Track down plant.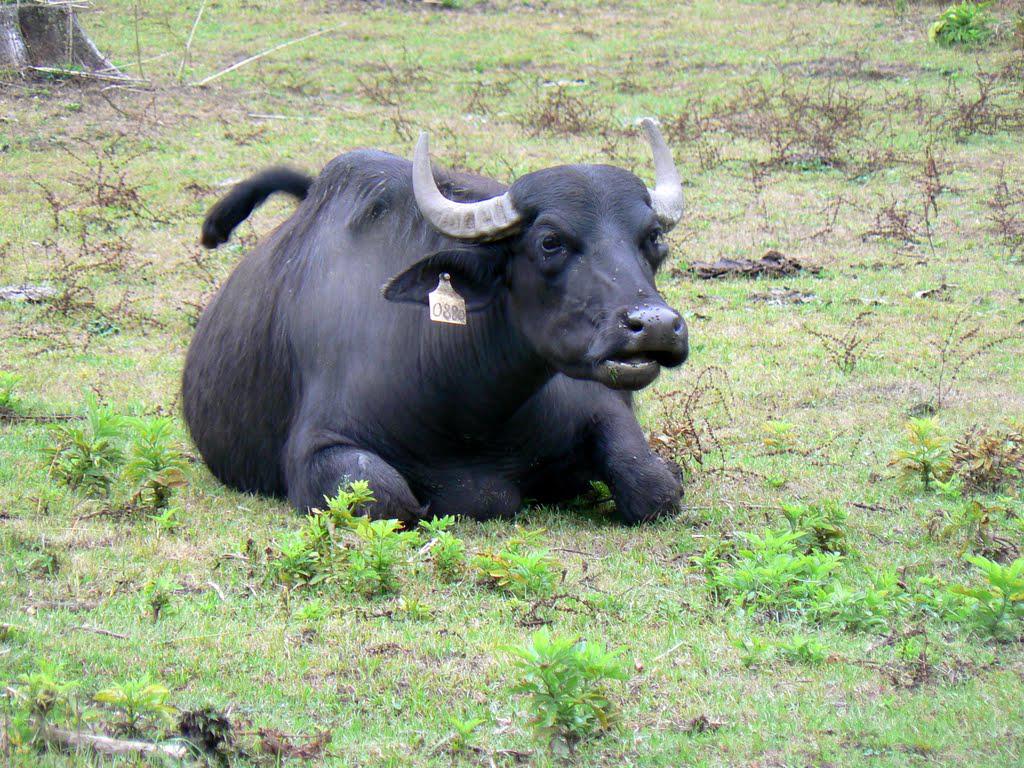
Tracked to crop(144, 578, 178, 613).
